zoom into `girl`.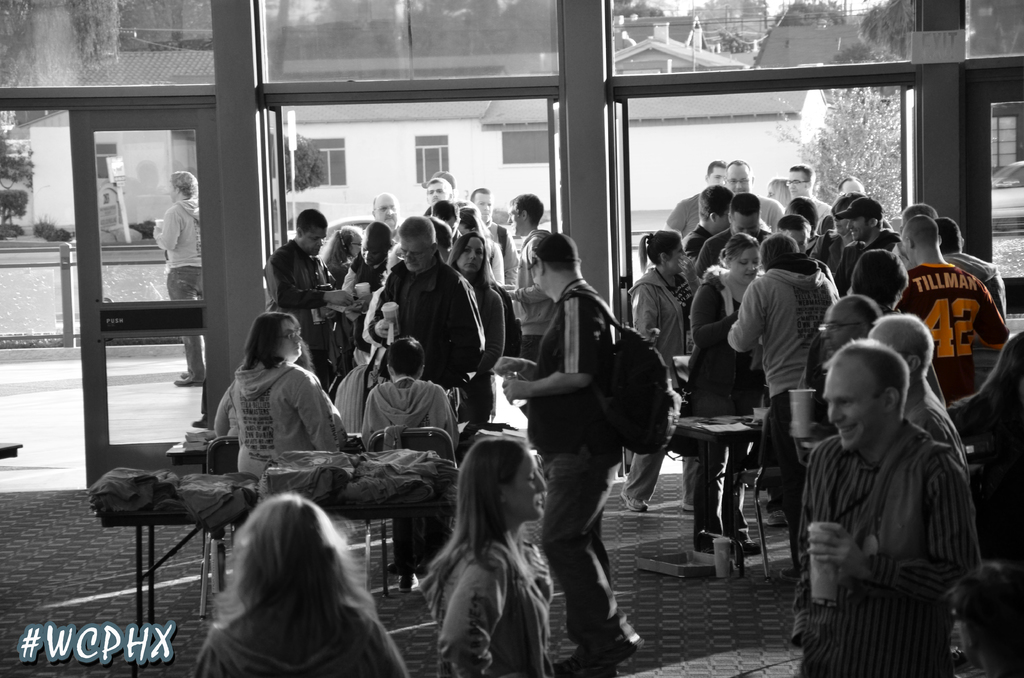
Zoom target: <region>192, 492, 409, 677</region>.
